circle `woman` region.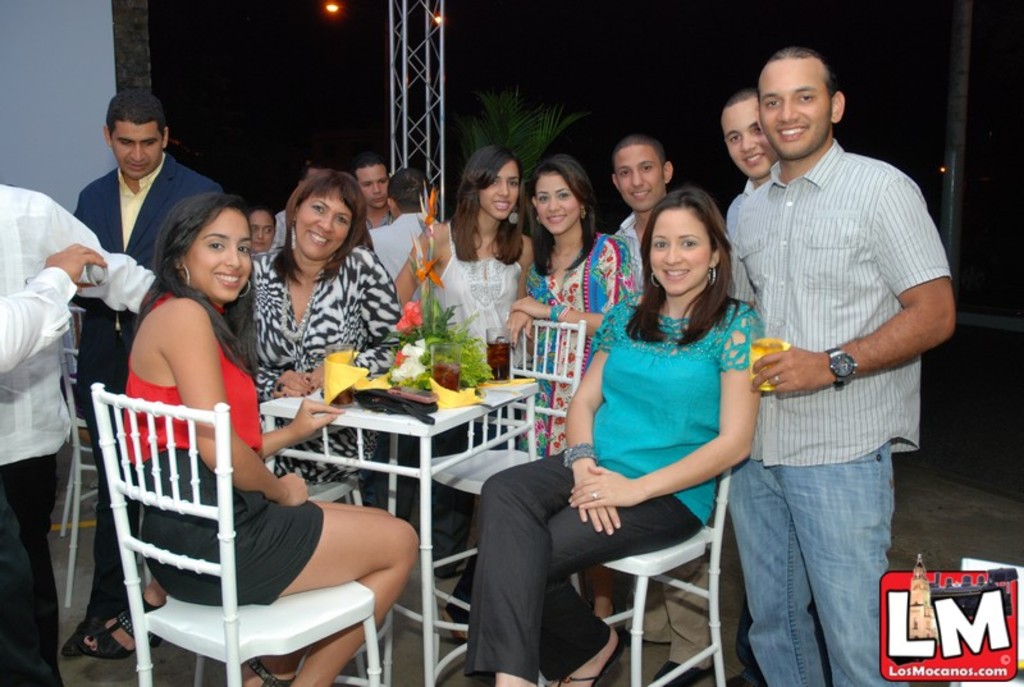
Region: <box>376,146,536,577</box>.
